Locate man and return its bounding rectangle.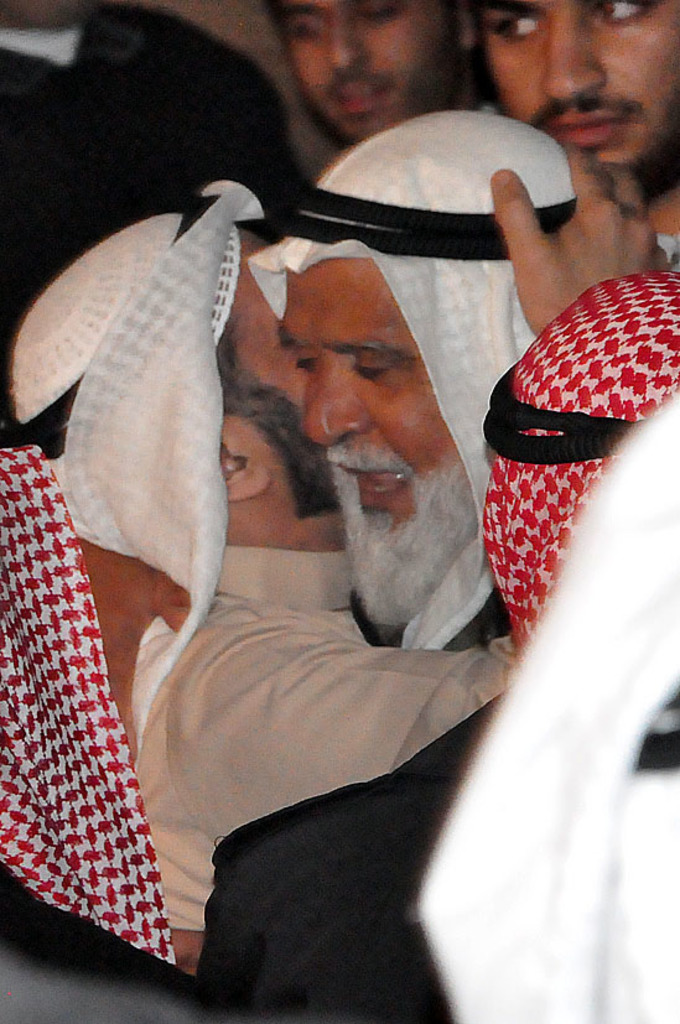
rect(274, 103, 679, 789).
